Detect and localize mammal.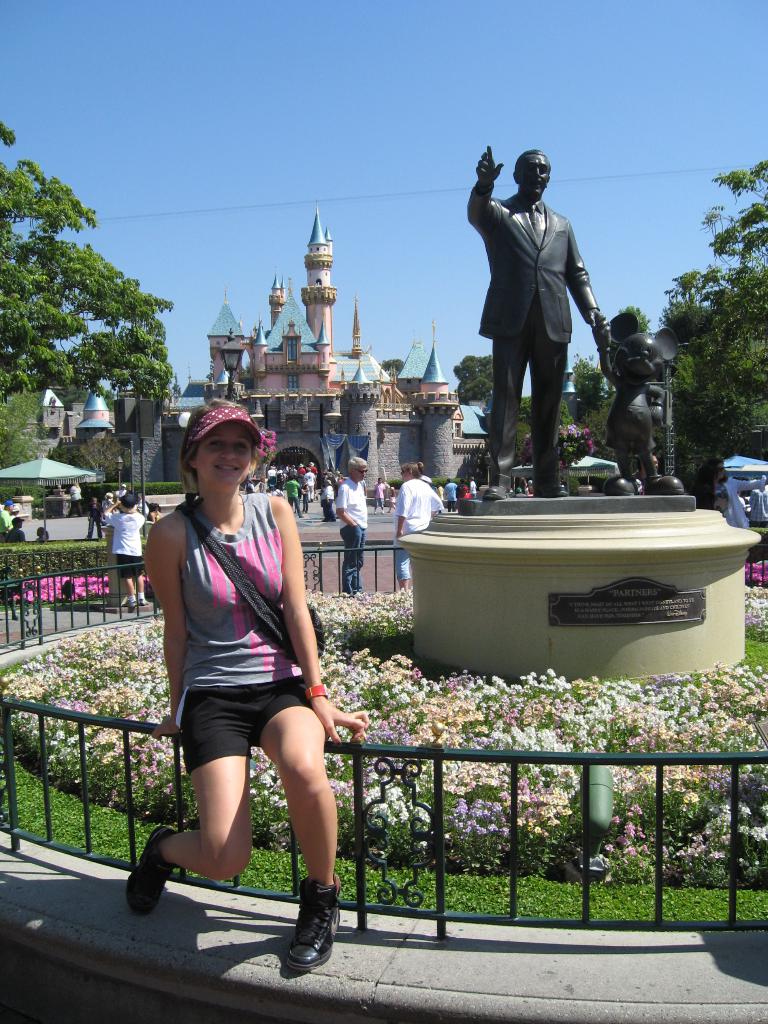
Localized at (x1=637, y1=452, x2=666, y2=489).
